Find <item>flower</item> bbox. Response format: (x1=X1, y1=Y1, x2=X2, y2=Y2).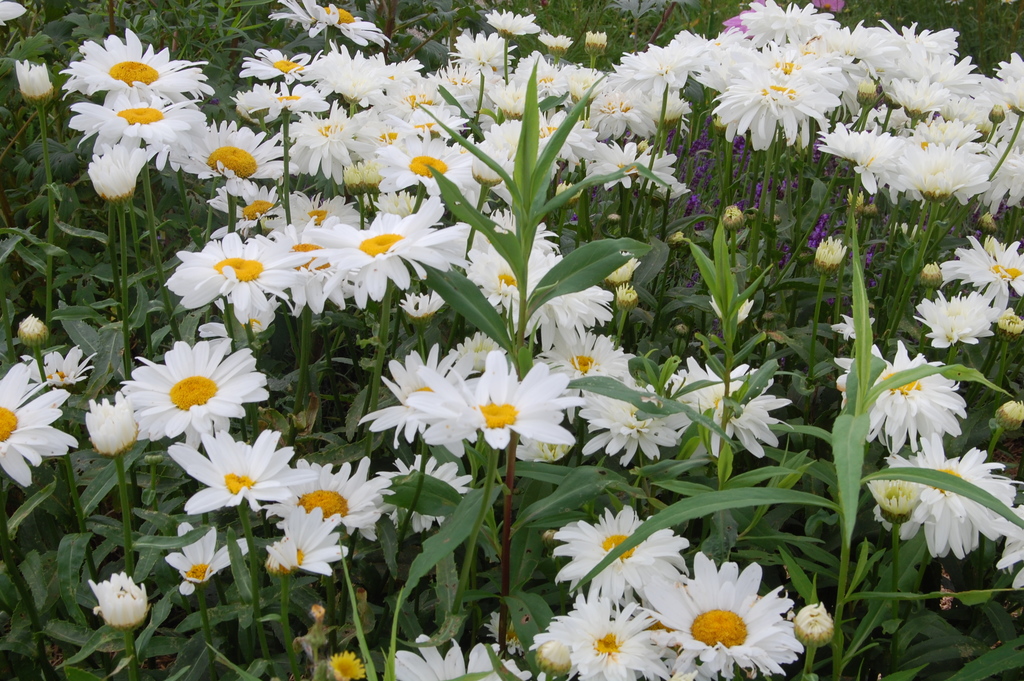
(x1=263, y1=216, x2=348, y2=315).
